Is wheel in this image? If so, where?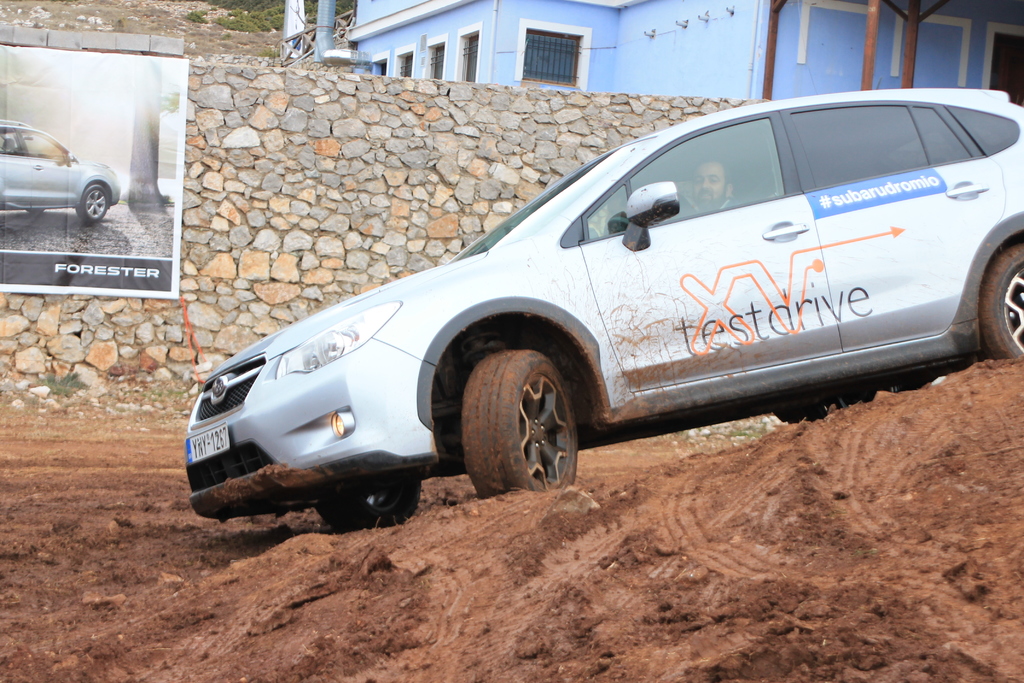
Yes, at region(317, 483, 432, 534).
